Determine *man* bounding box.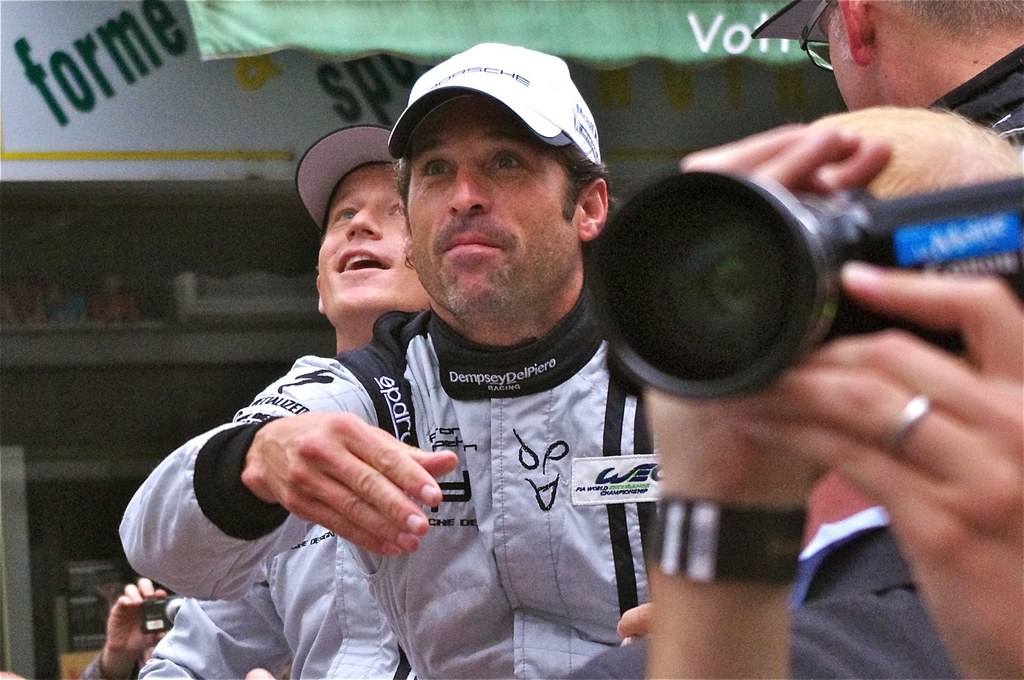
Determined: x1=739 y1=0 x2=1023 y2=169.
